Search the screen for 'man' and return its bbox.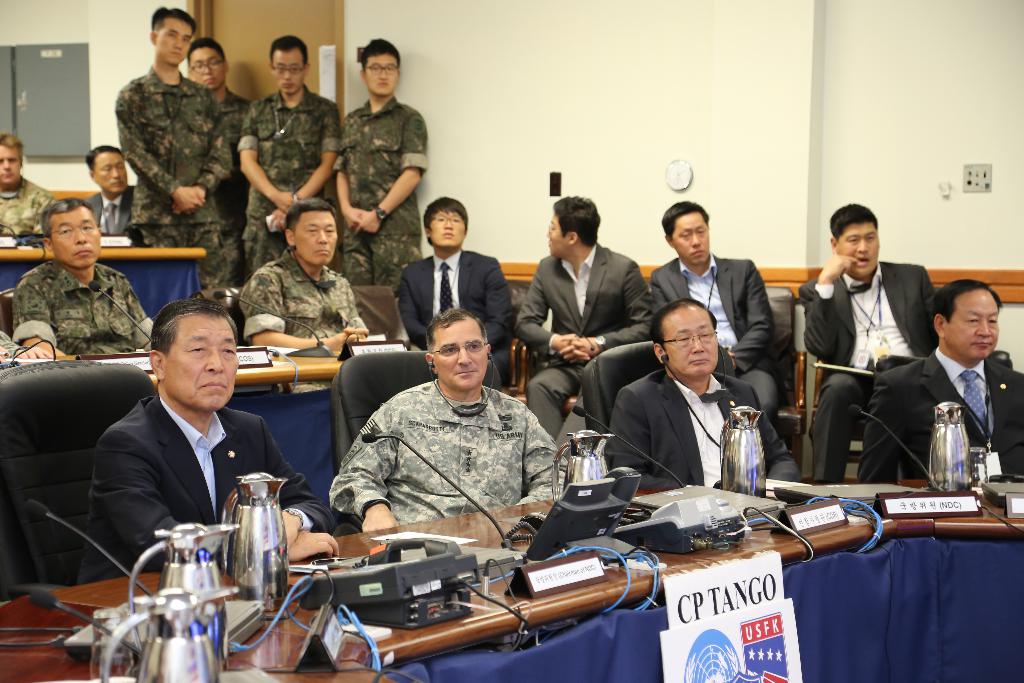
Found: bbox=[237, 35, 336, 289].
